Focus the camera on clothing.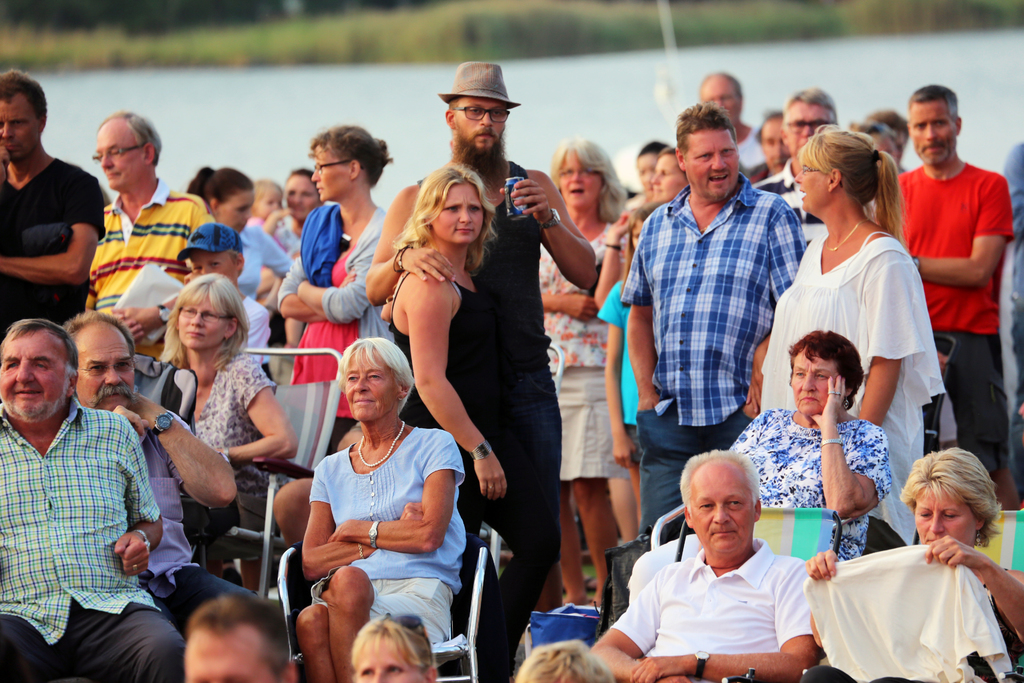
Focus region: BBox(368, 242, 542, 643).
